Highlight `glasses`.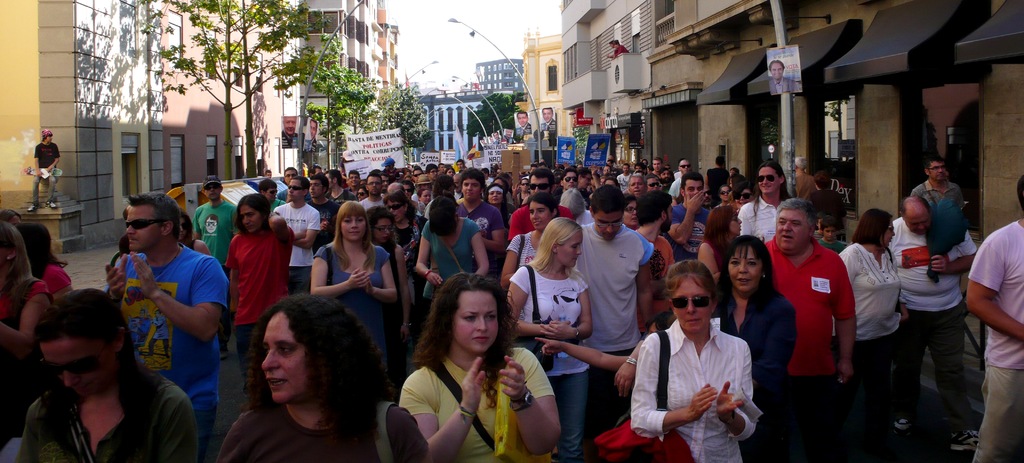
Highlighted region: 592,214,625,228.
